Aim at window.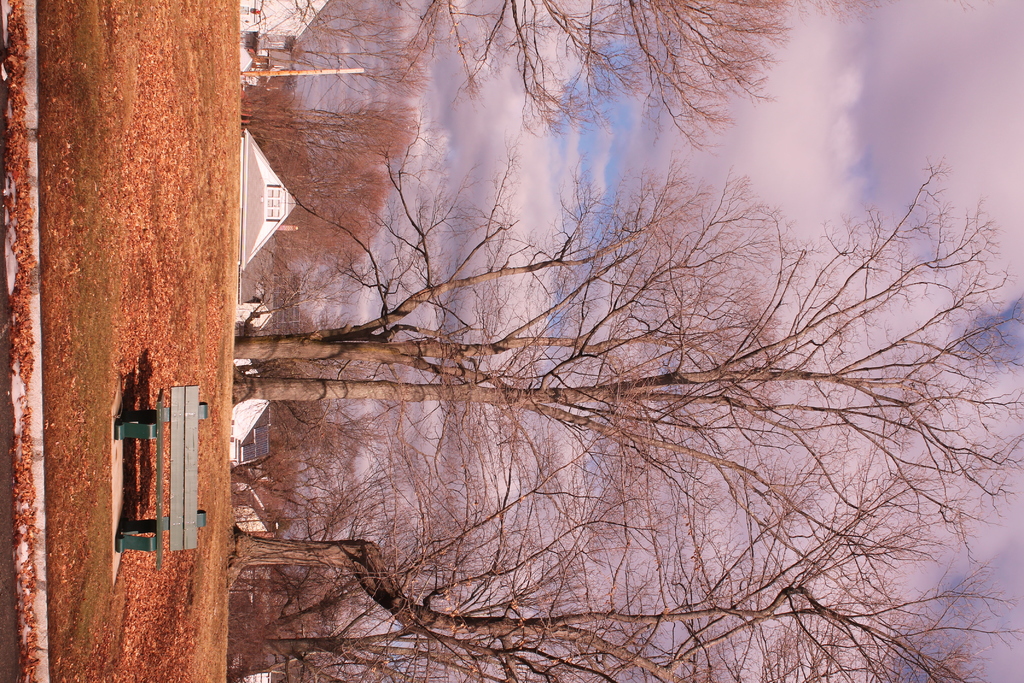
Aimed at left=261, top=188, right=284, bottom=222.
